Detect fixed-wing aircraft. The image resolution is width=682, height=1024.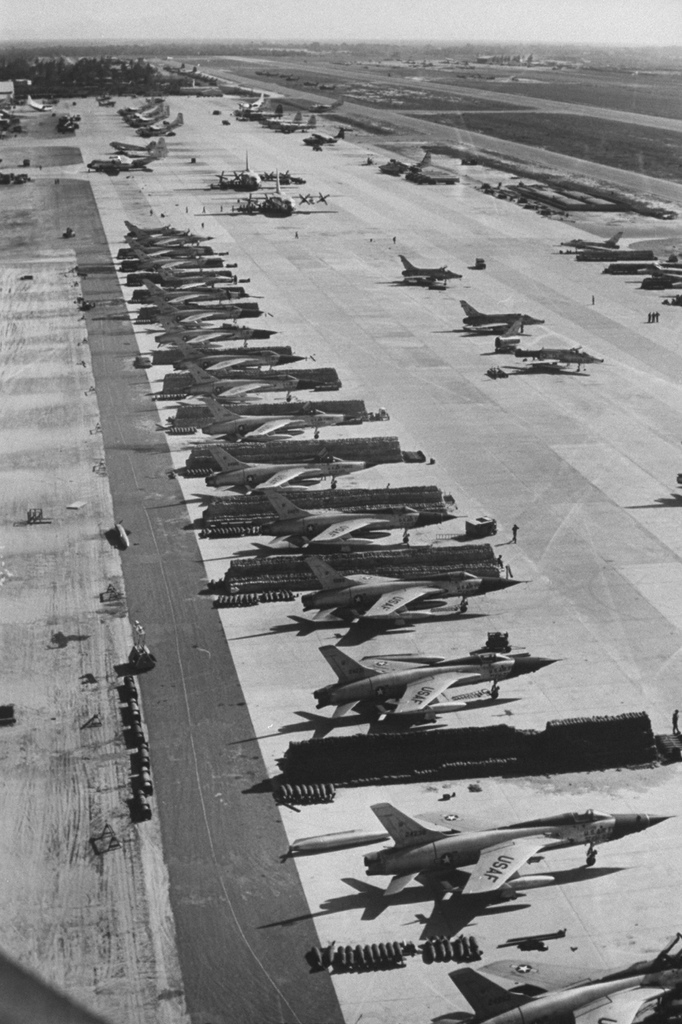
(left=257, top=494, right=429, bottom=554).
